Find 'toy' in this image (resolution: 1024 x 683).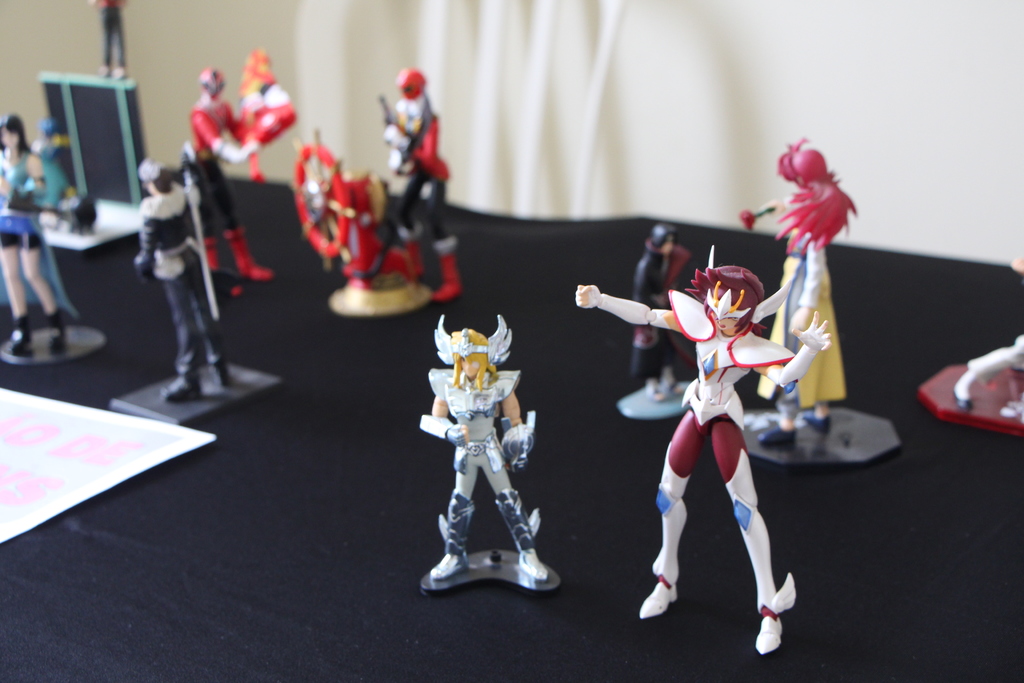
crop(740, 133, 860, 443).
